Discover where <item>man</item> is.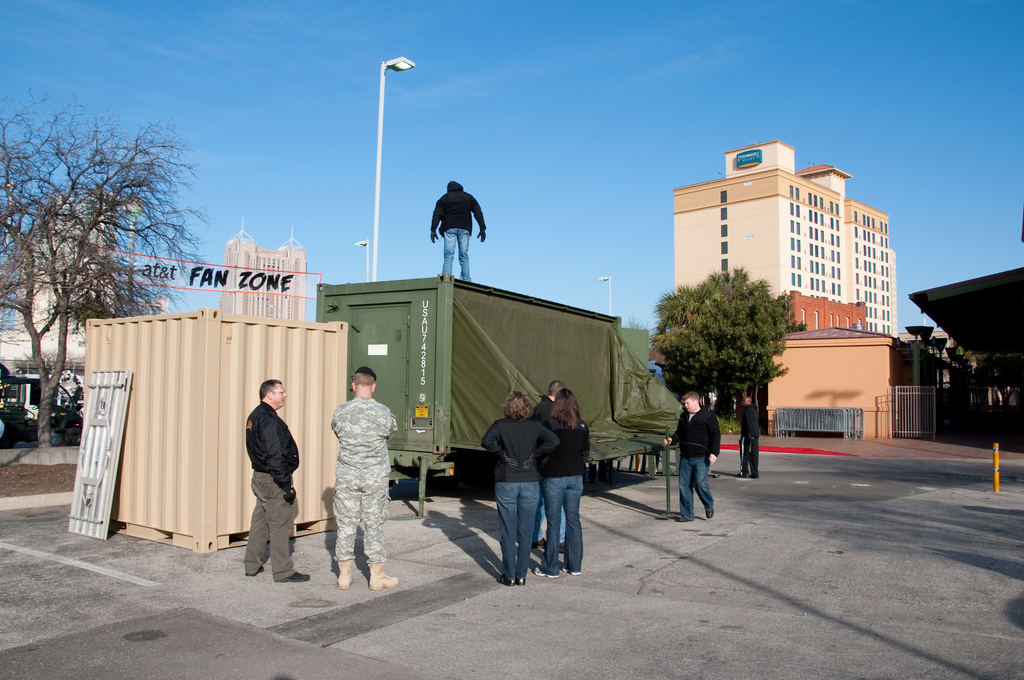
Discovered at <region>324, 363, 403, 581</region>.
